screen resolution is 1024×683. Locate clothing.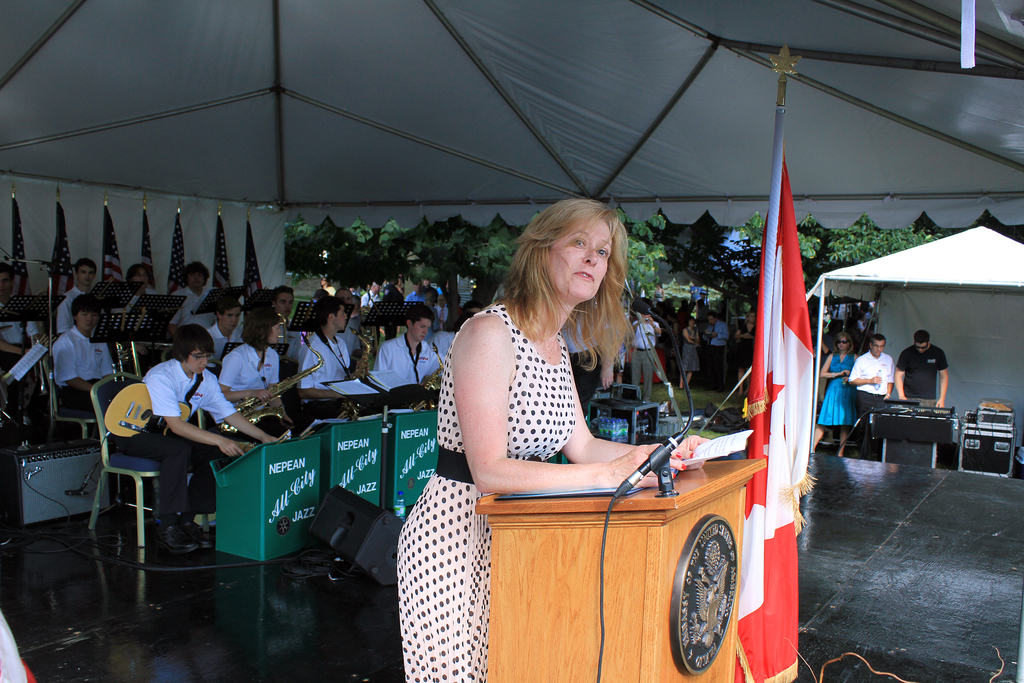
<region>299, 329, 351, 398</region>.
